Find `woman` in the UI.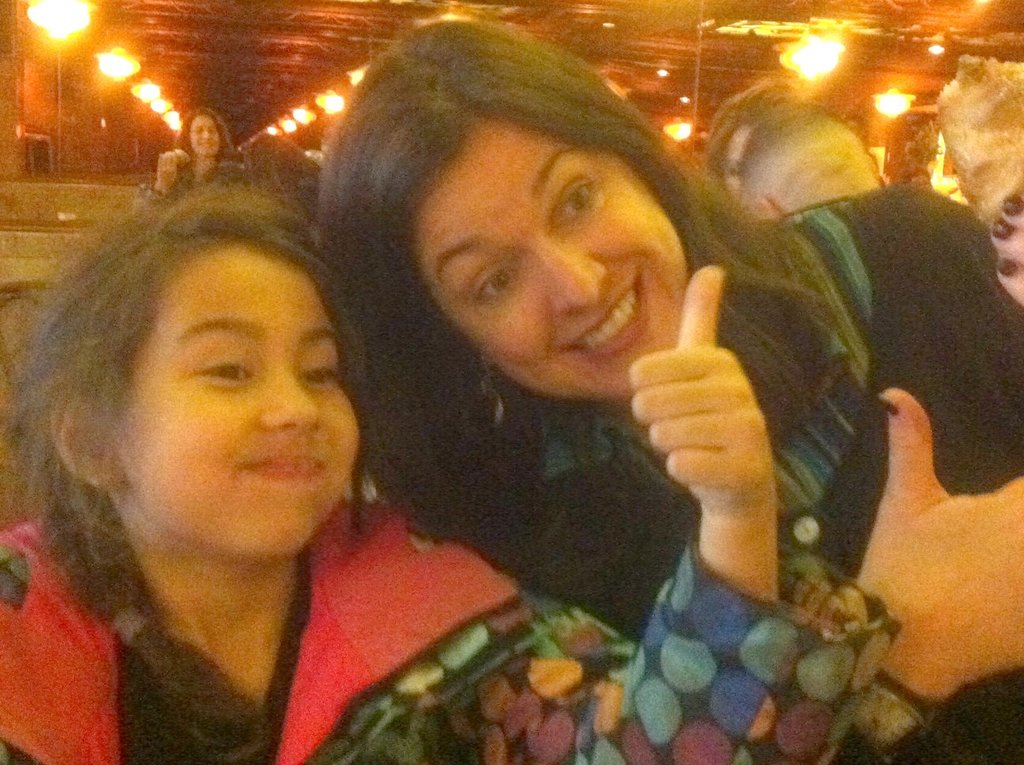
UI element at (left=307, top=18, right=1023, bottom=763).
